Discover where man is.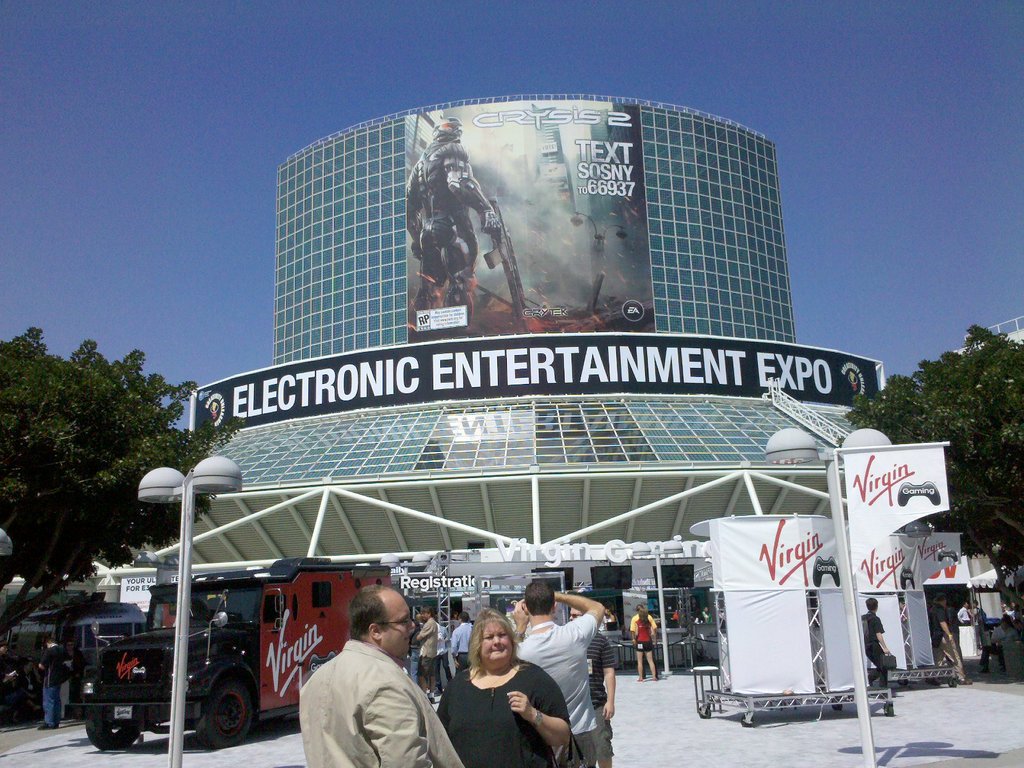
Discovered at 955, 600, 976, 627.
